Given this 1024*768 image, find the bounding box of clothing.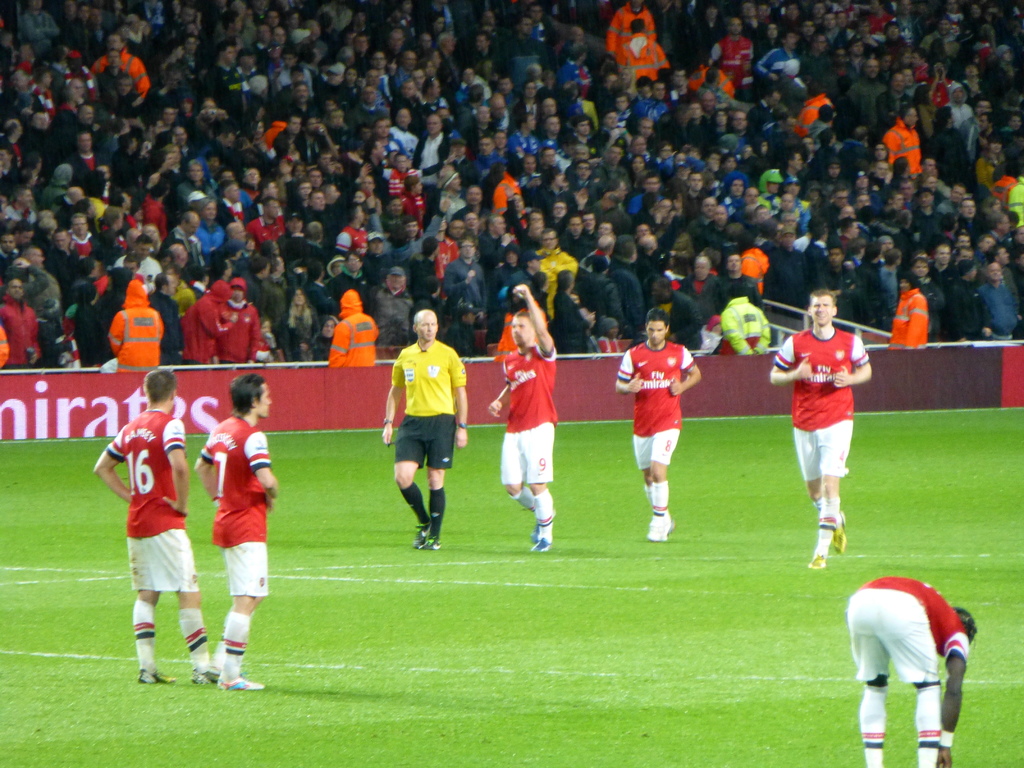
<box>504,341,555,480</box>.
